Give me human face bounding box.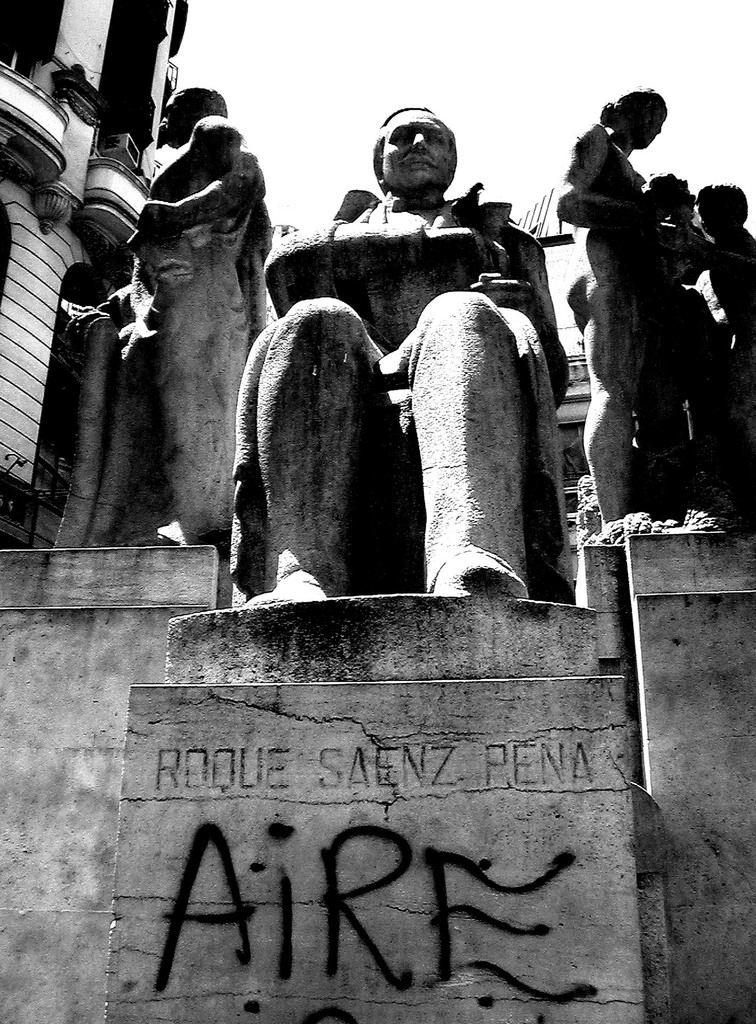
Rect(379, 106, 451, 189).
